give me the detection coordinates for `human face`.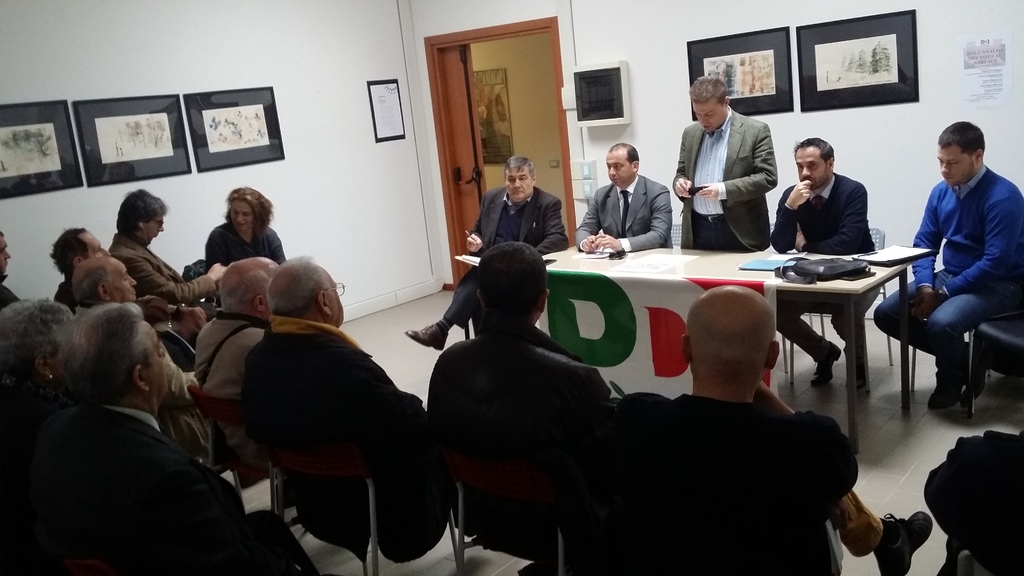
505 167 530 204.
